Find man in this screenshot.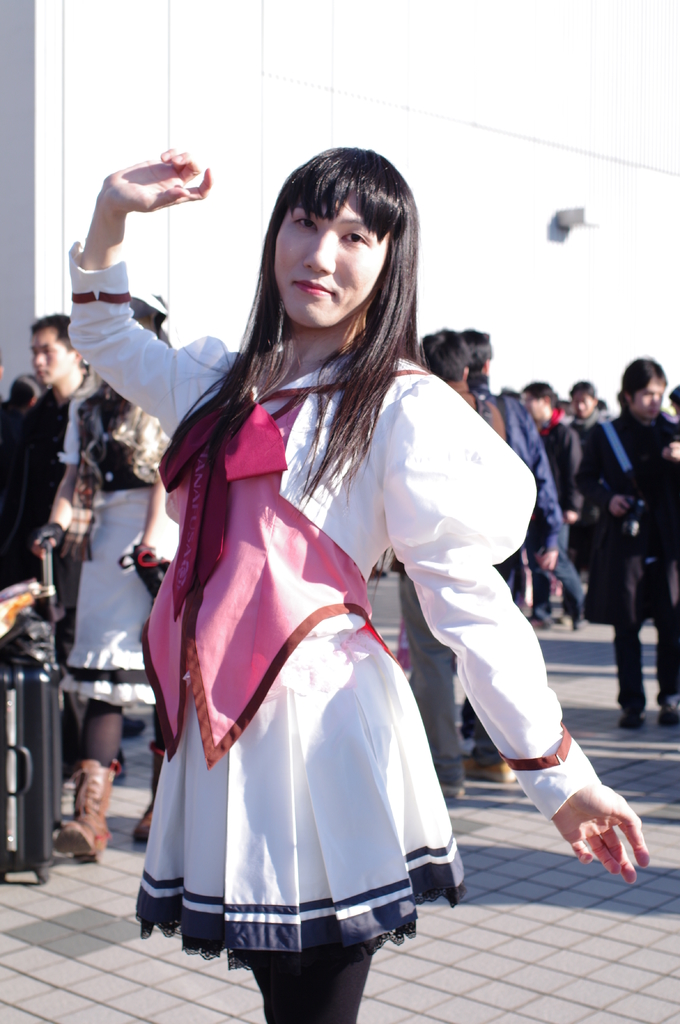
The bounding box for man is BBox(0, 317, 131, 781).
